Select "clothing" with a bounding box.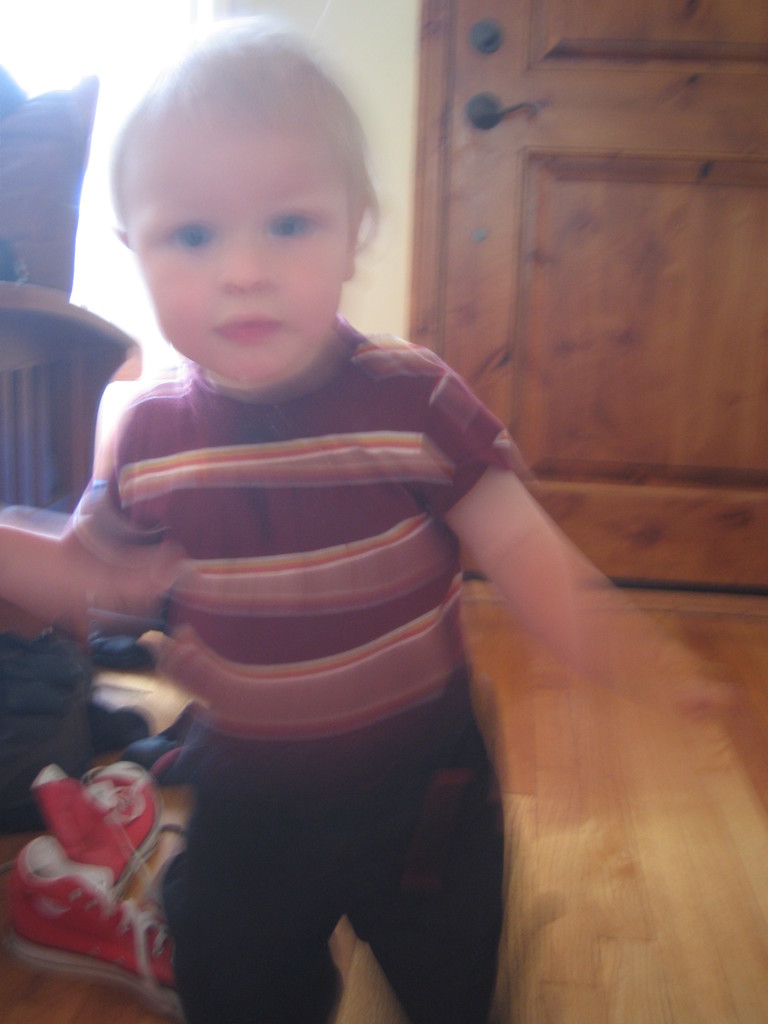
select_region(165, 662, 501, 1023).
